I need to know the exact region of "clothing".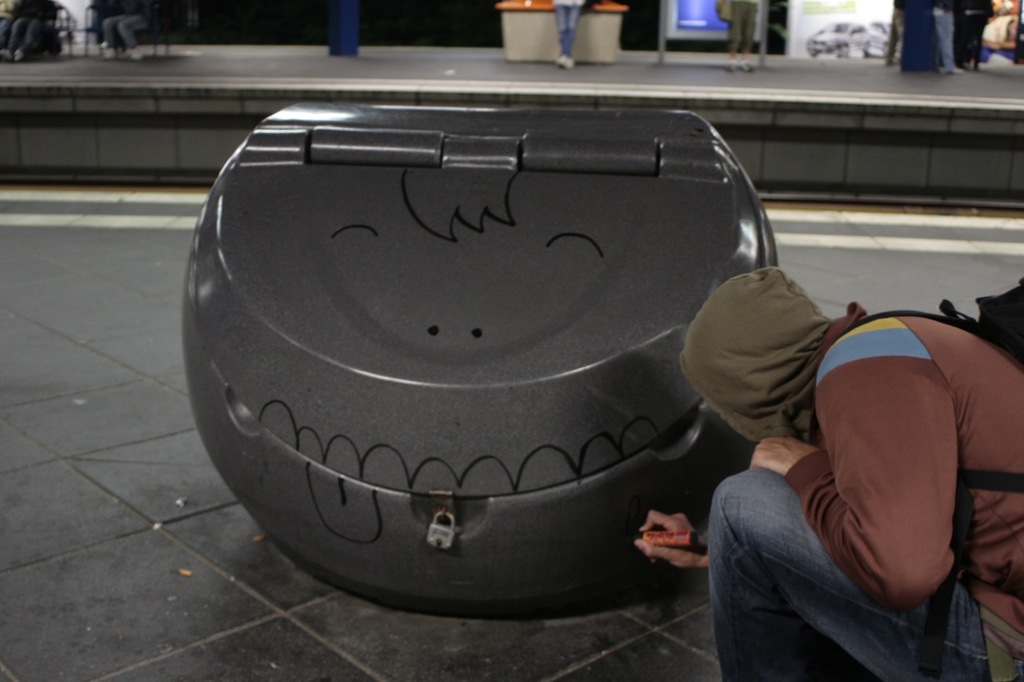
Region: BBox(956, 0, 990, 60).
